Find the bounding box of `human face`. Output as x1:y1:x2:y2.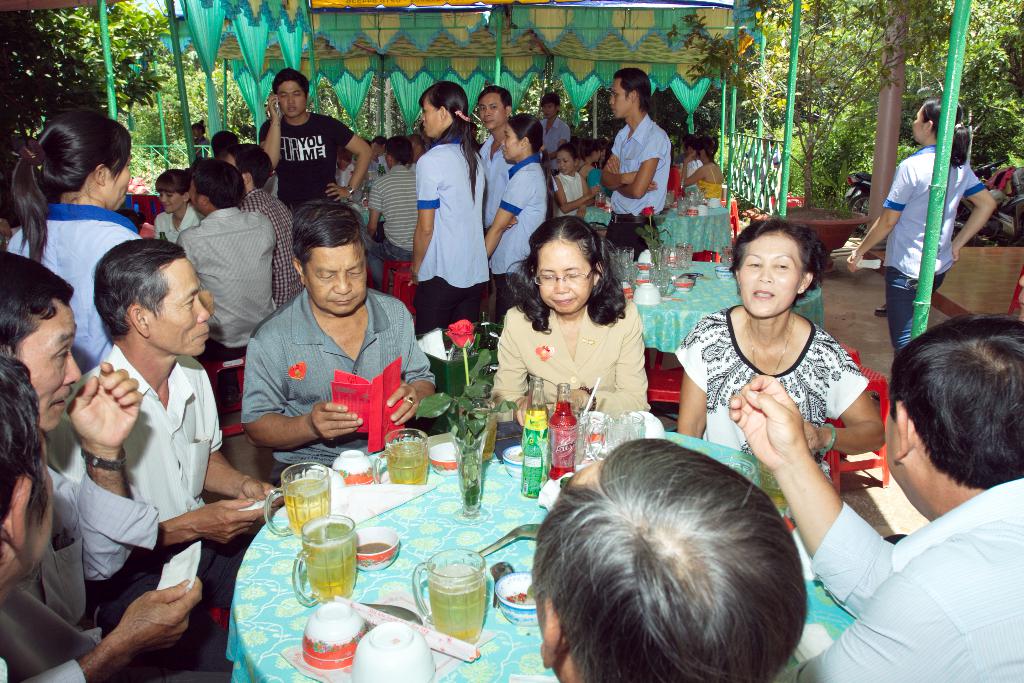
148:257:211:357.
